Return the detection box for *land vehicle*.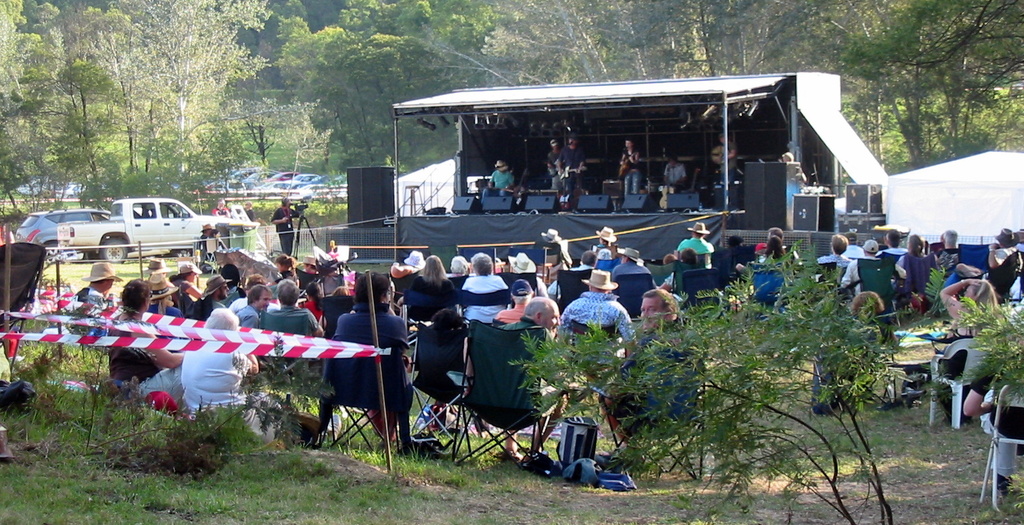
[left=78, top=191, right=222, bottom=252].
